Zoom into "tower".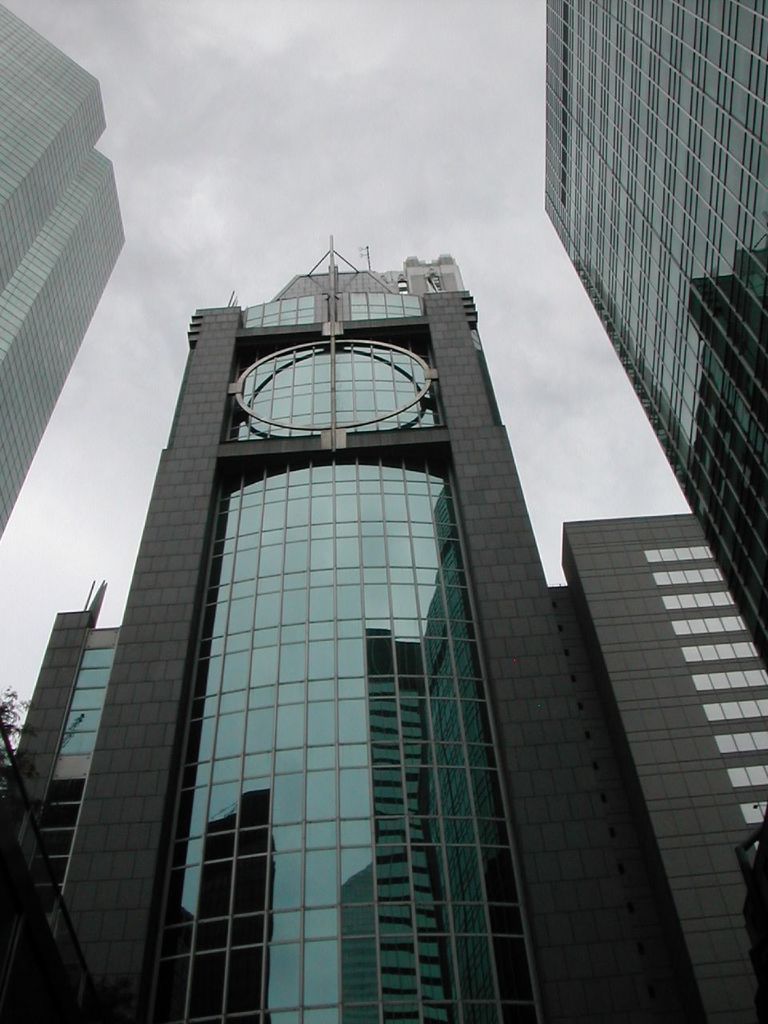
Zoom target: (left=0, top=2, right=131, bottom=550).
